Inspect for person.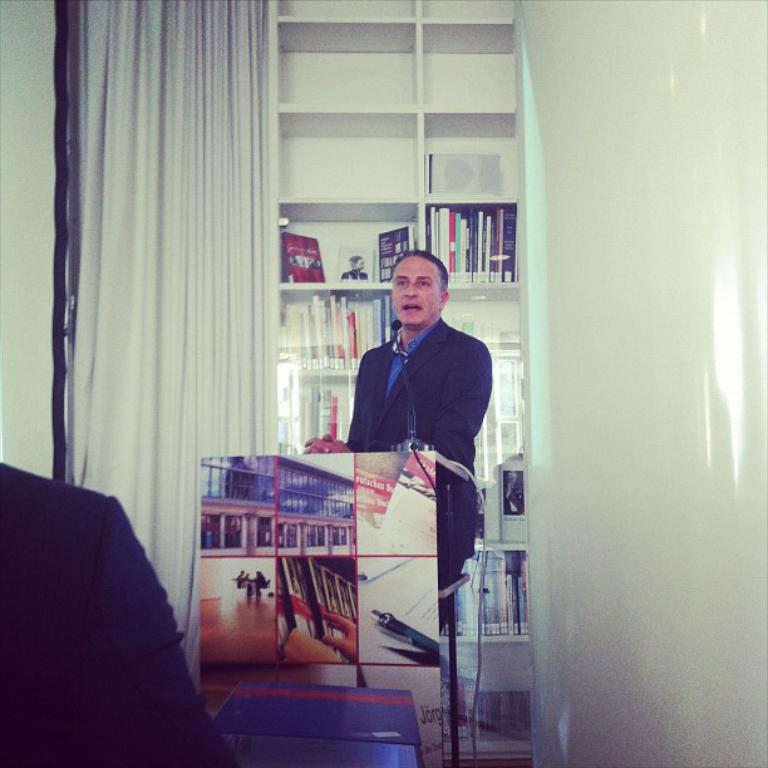
Inspection: [left=253, top=571, right=267, bottom=599].
